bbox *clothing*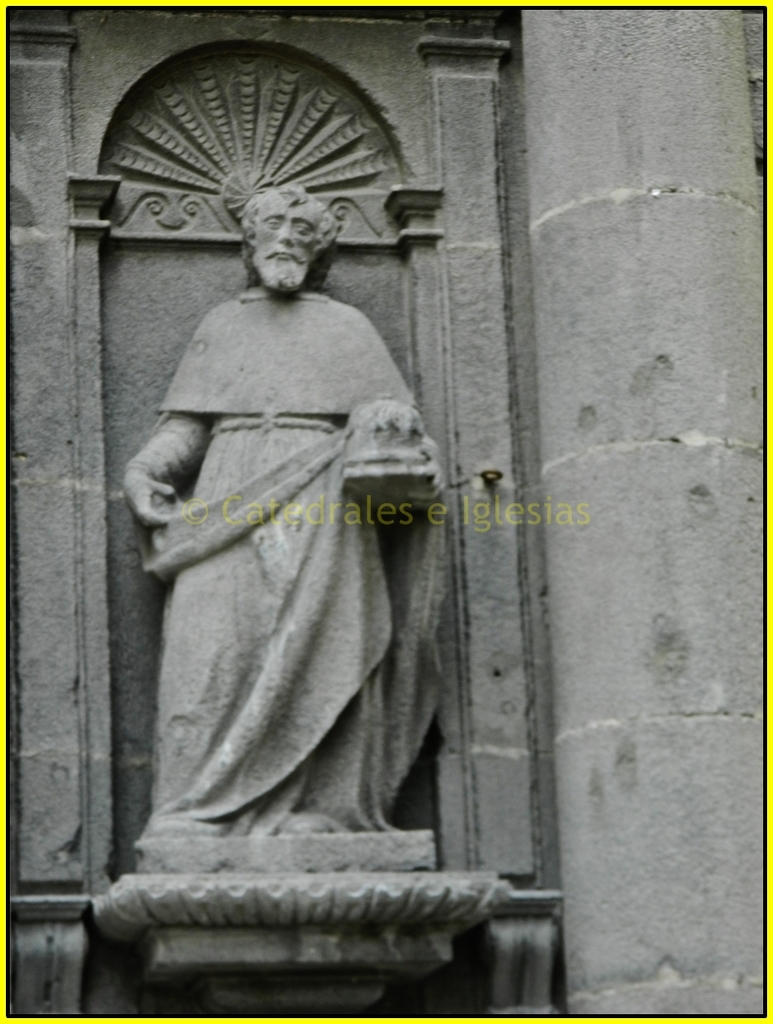
box=[118, 246, 462, 890]
